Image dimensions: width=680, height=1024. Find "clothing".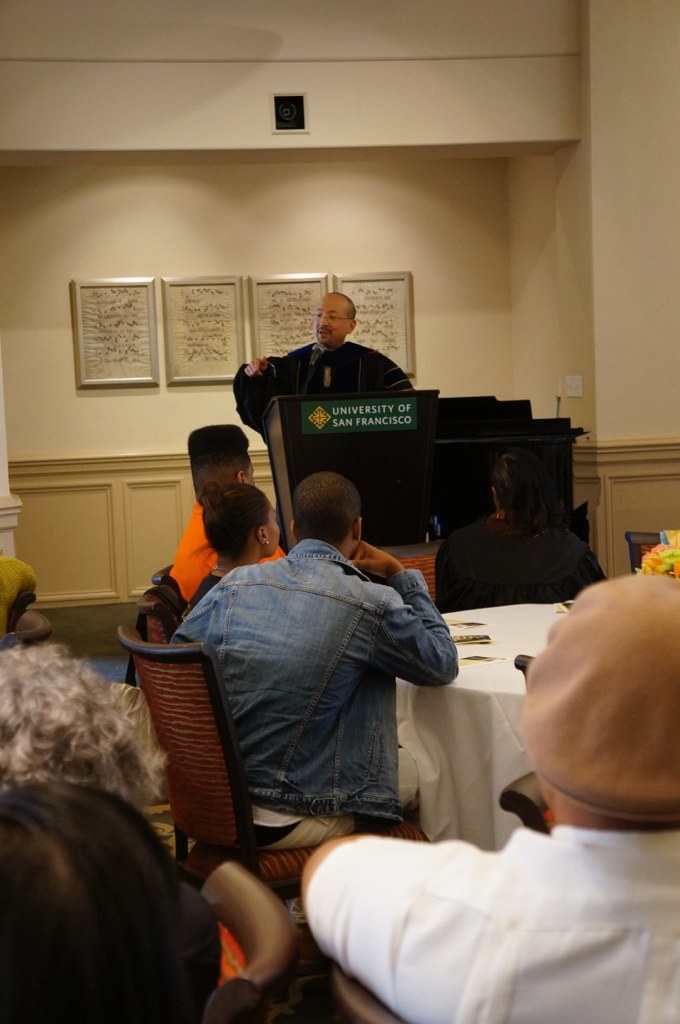
<region>166, 489, 287, 597</region>.
